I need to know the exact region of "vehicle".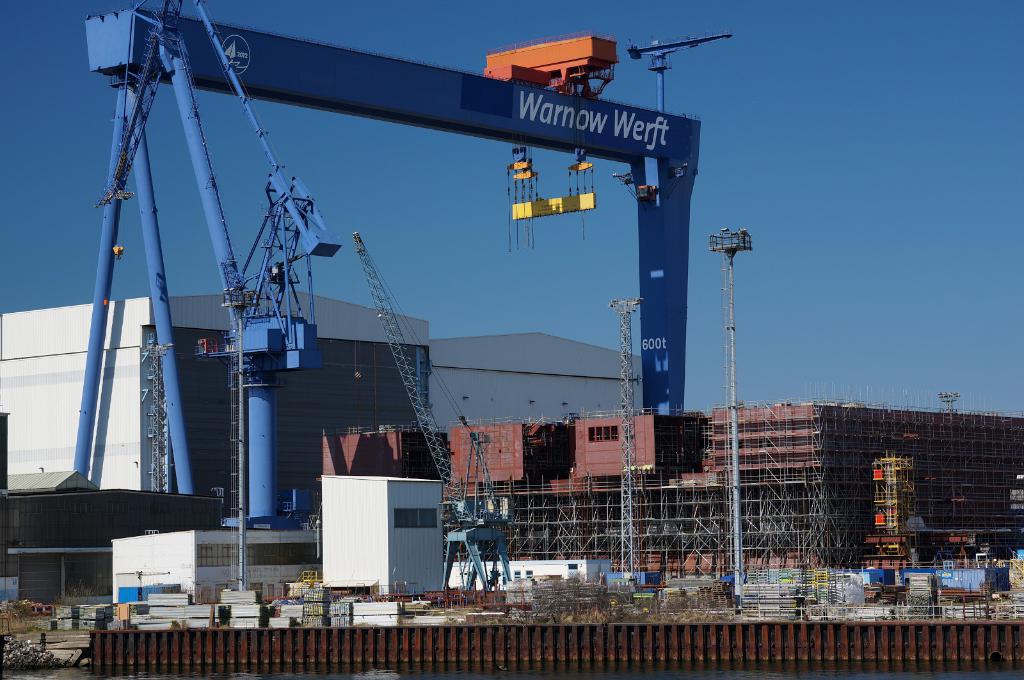
Region: select_region(0, 0, 687, 672).
